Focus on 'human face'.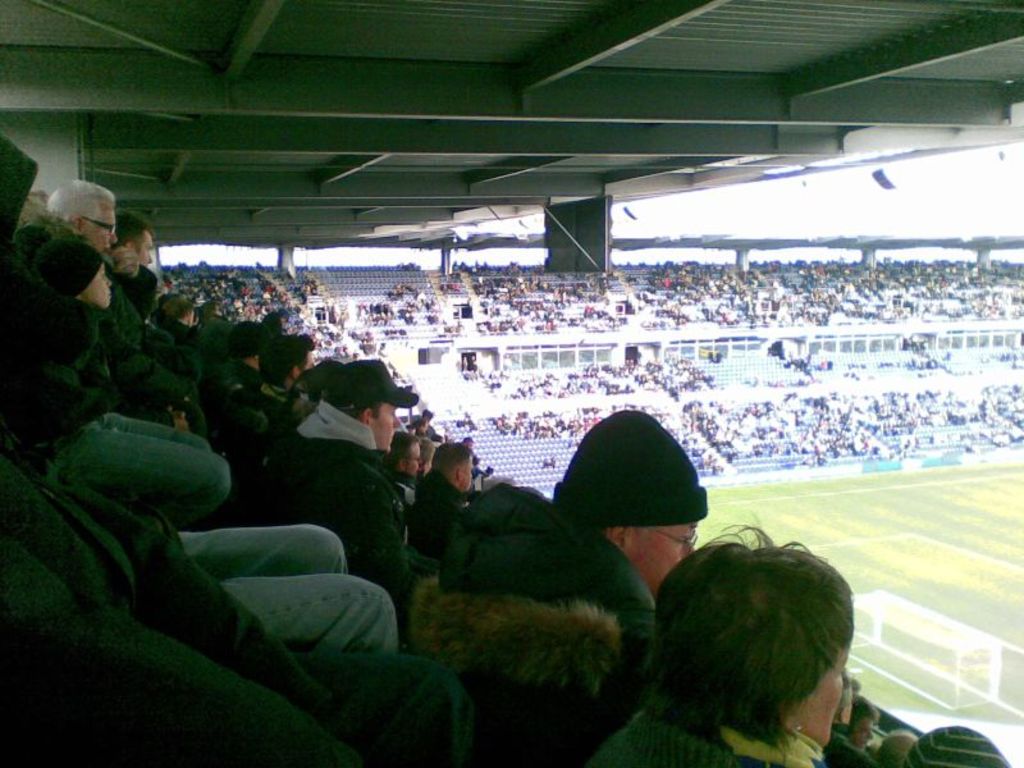
Focused at crop(83, 262, 115, 310).
